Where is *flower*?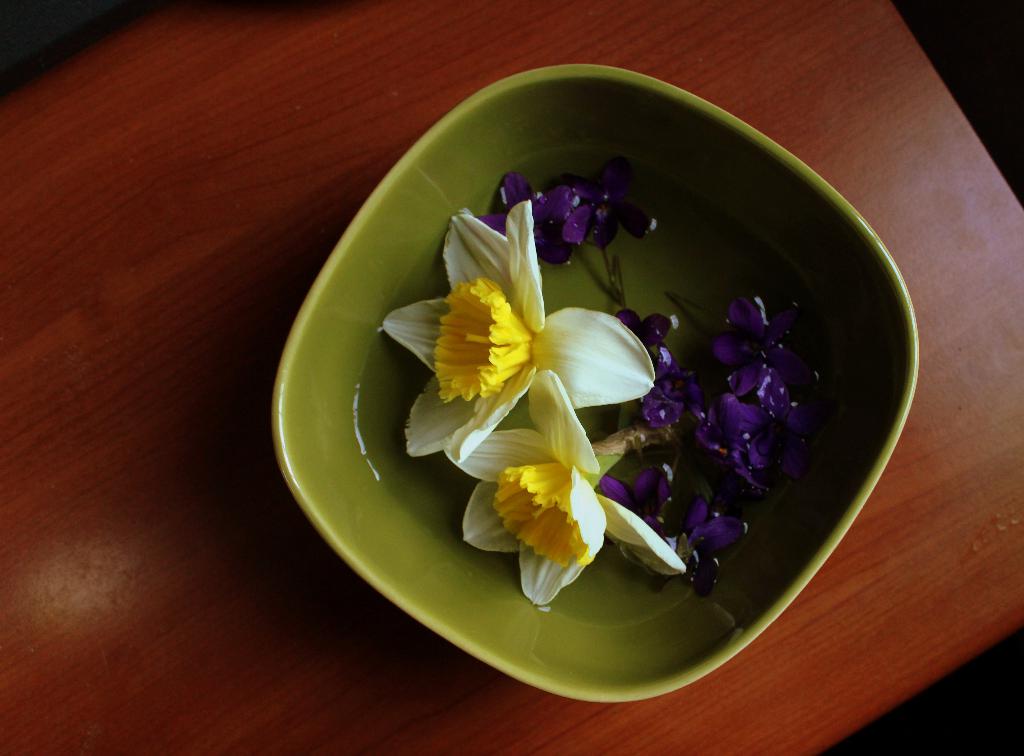
bbox(392, 251, 664, 431).
